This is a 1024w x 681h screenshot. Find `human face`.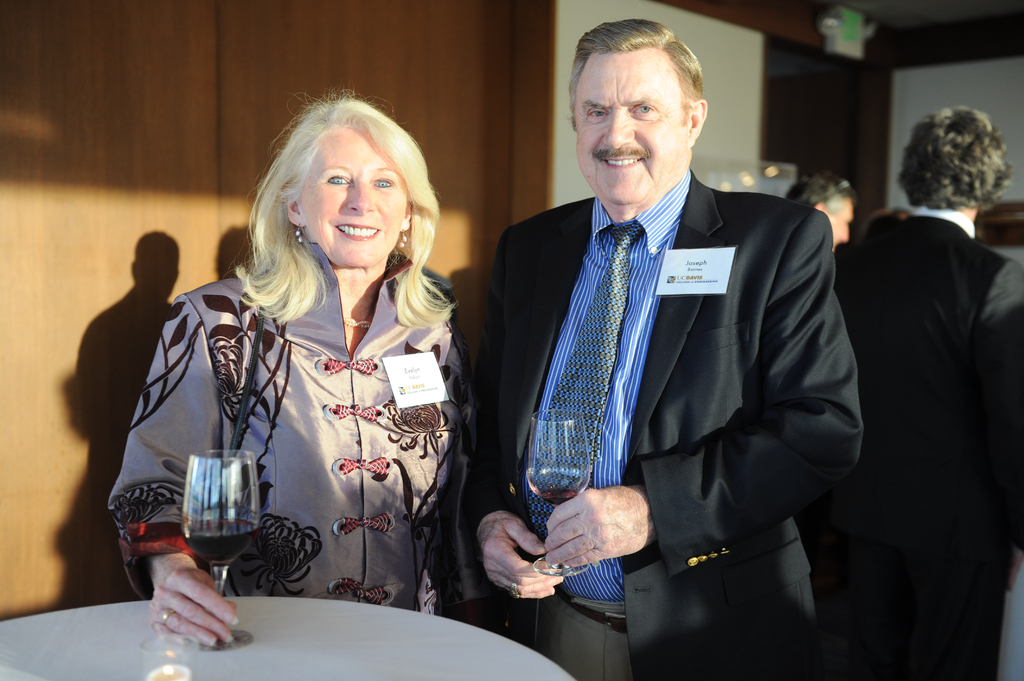
Bounding box: left=831, top=198, right=853, bottom=241.
